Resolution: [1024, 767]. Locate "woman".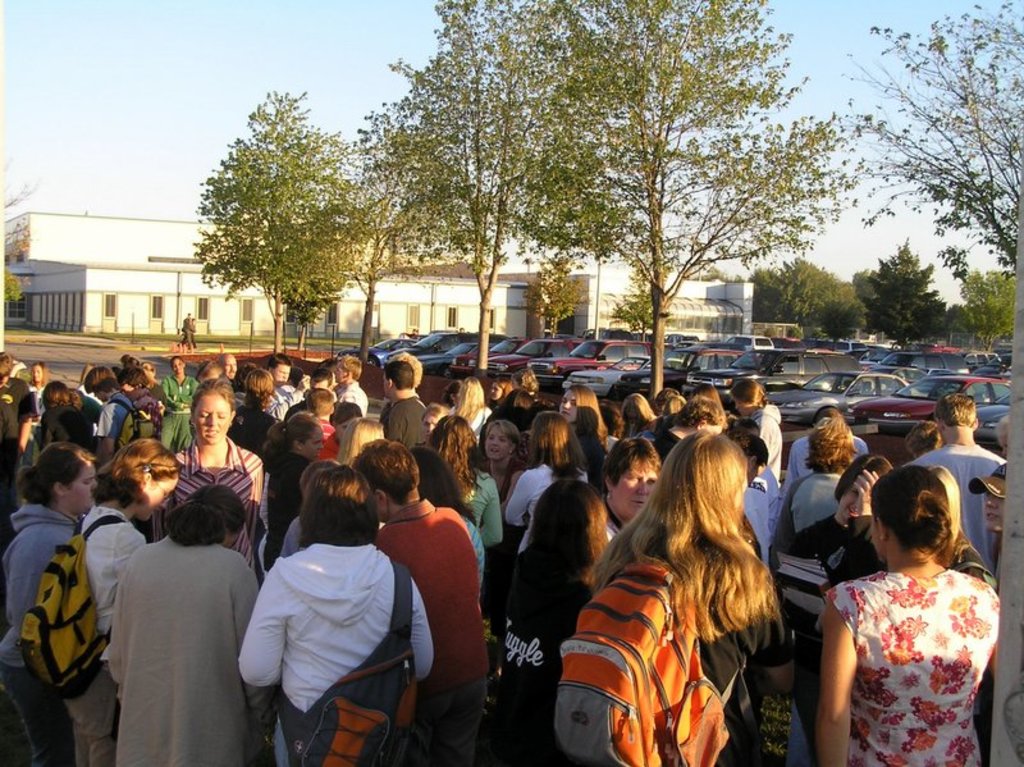
rect(495, 478, 614, 766).
